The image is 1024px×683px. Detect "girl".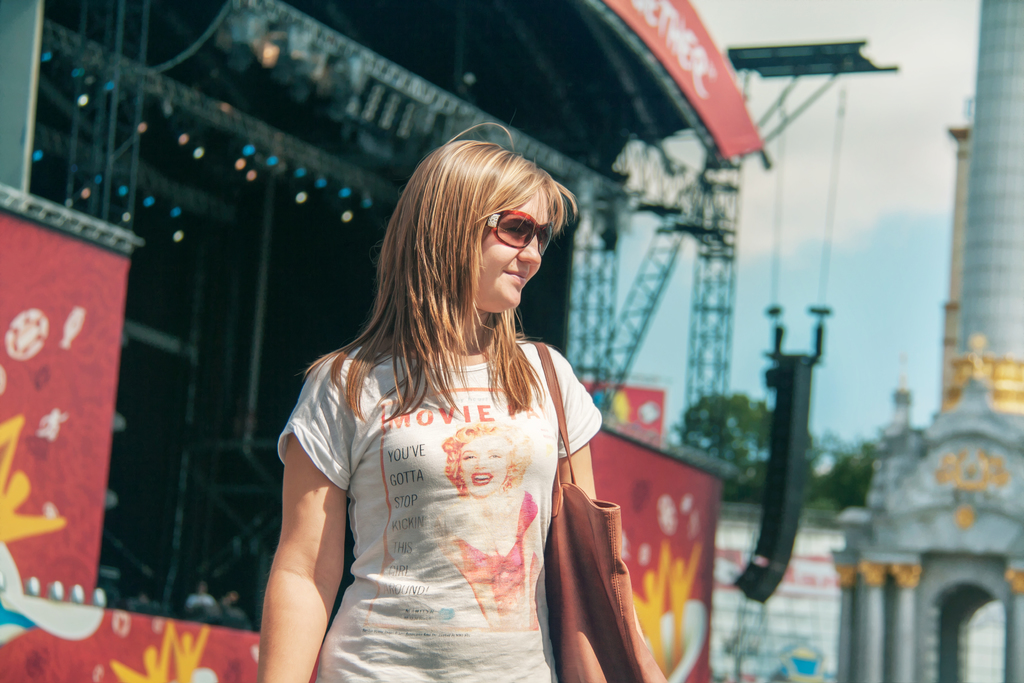
Detection: BBox(254, 119, 604, 682).
